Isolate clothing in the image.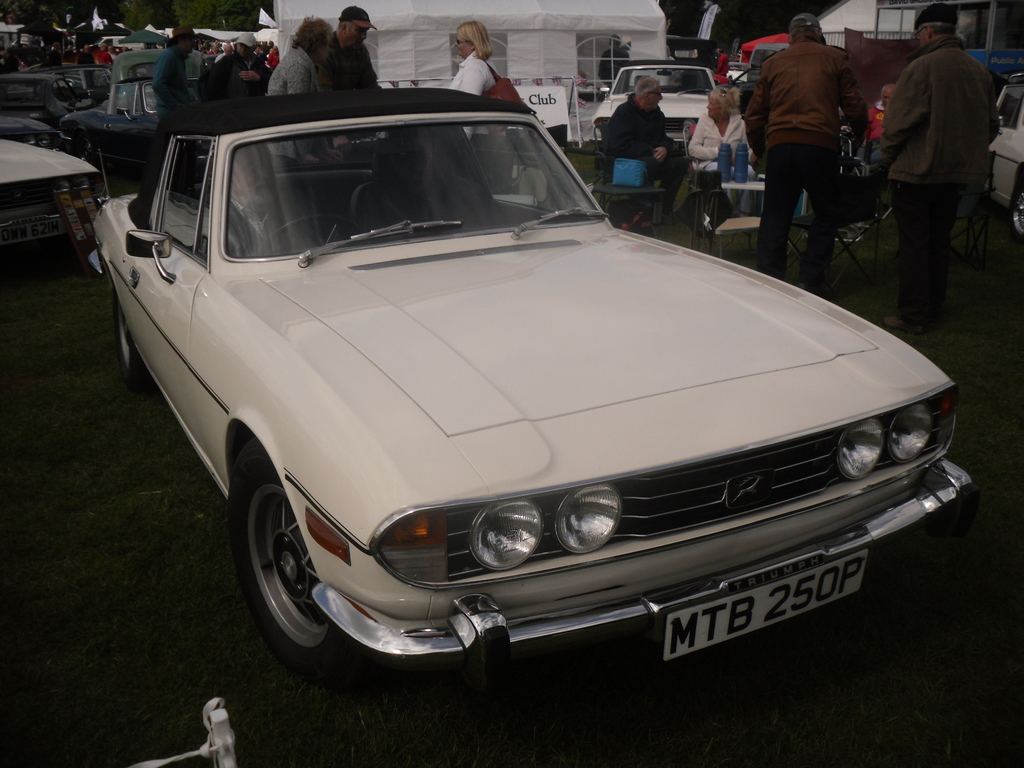
Isolated region: [268, 45, 279, 73].
